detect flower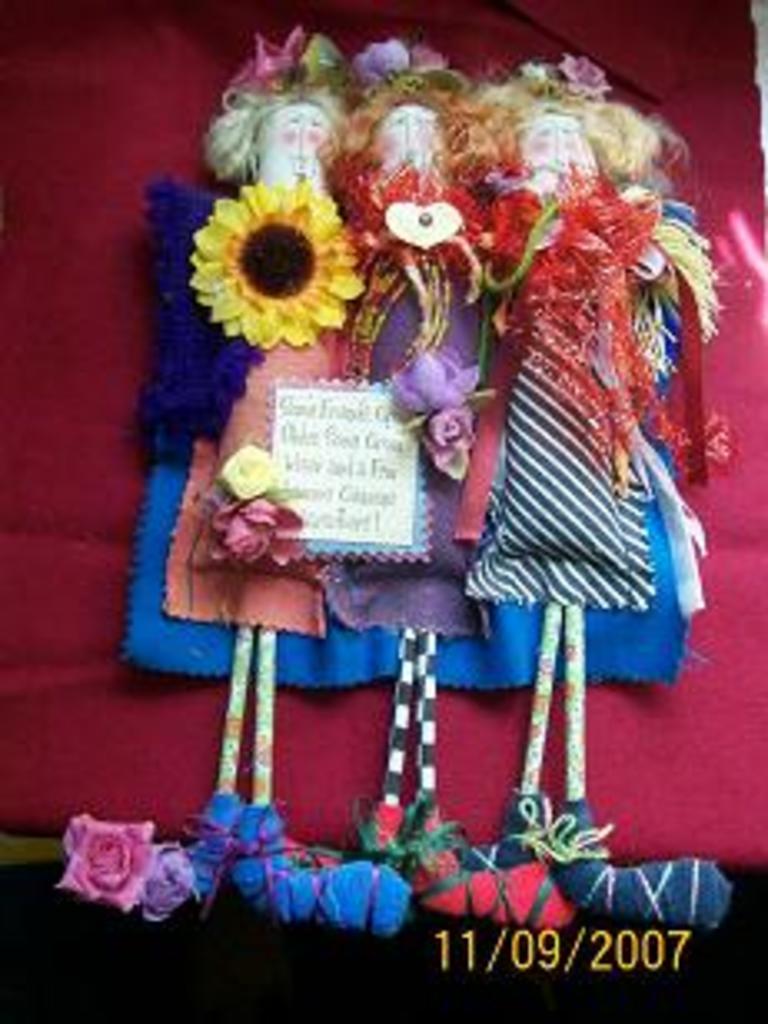
<region>47, 805, 176, 911</region>
